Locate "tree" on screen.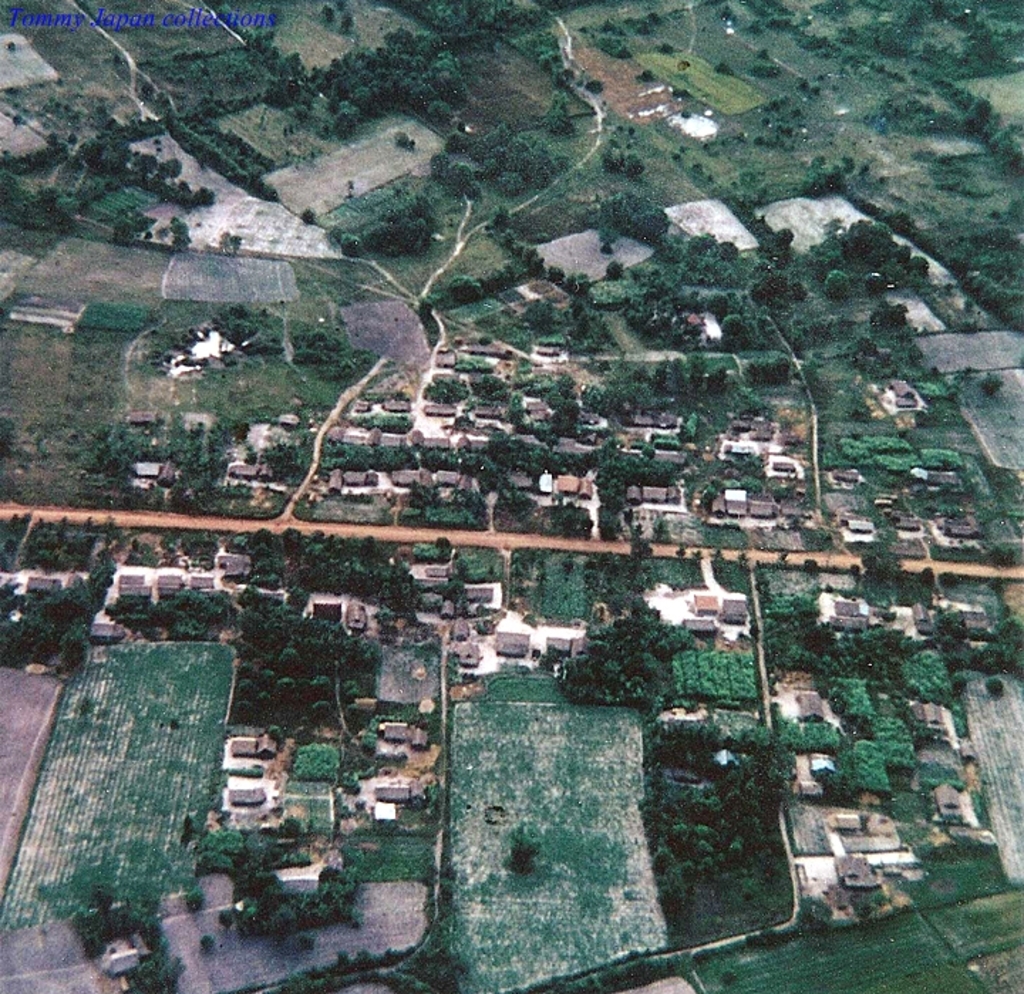
On screen at <box>263,722,283,748</box>.
